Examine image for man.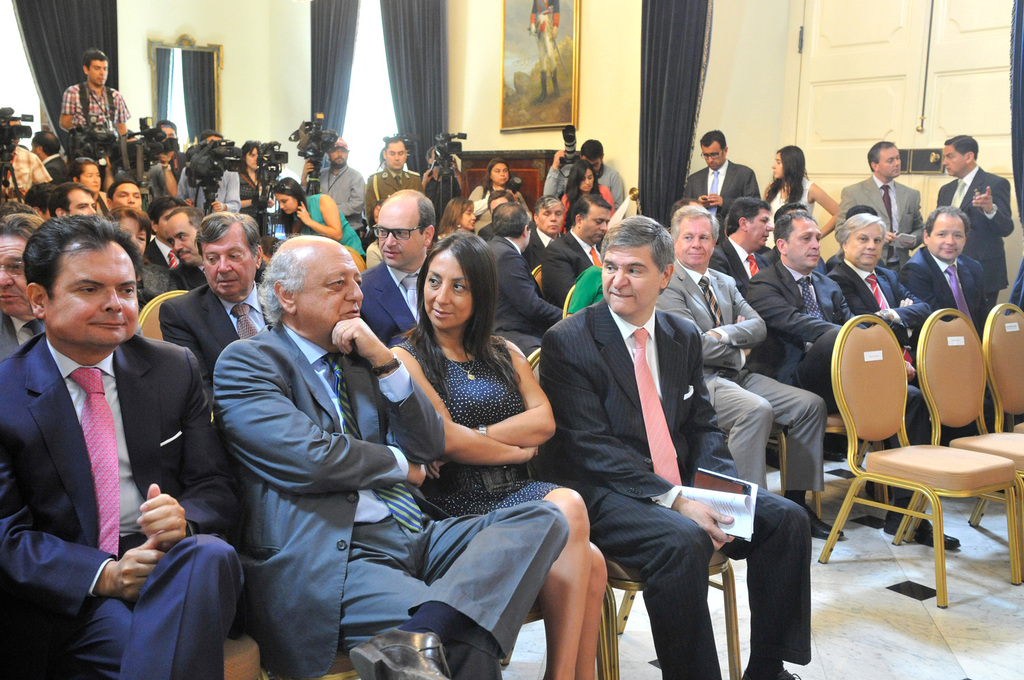
Examination result: 358,188,437,349.
